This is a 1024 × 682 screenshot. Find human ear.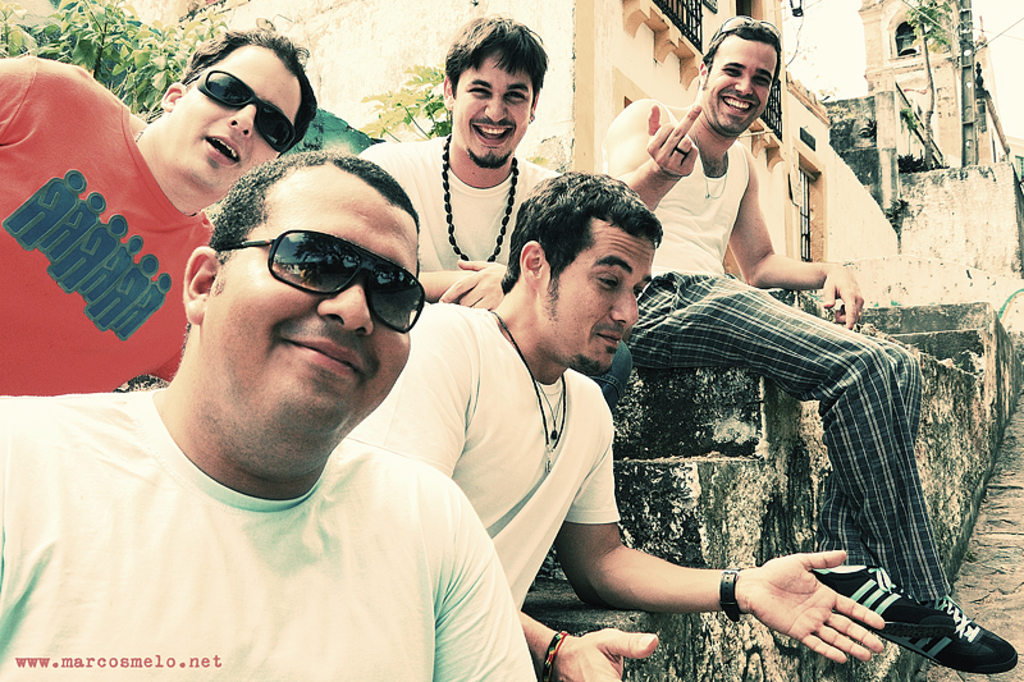
Bounding box: detection(698, 60, 714, 78).
